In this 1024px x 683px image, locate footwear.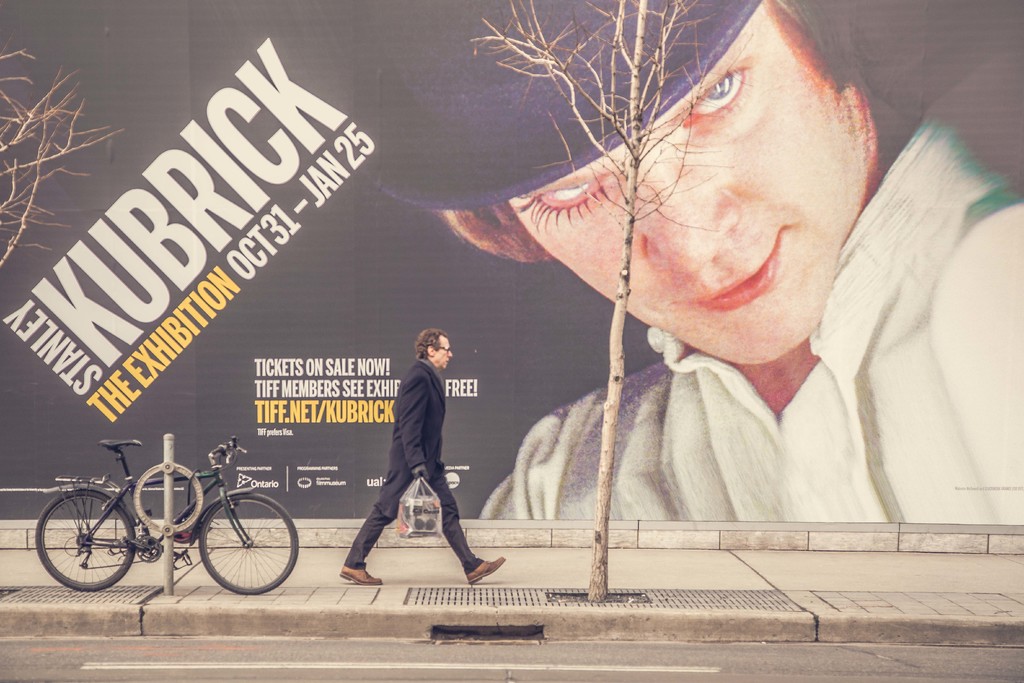
Bounding box: l=340, t=560, r=383, b=589.
